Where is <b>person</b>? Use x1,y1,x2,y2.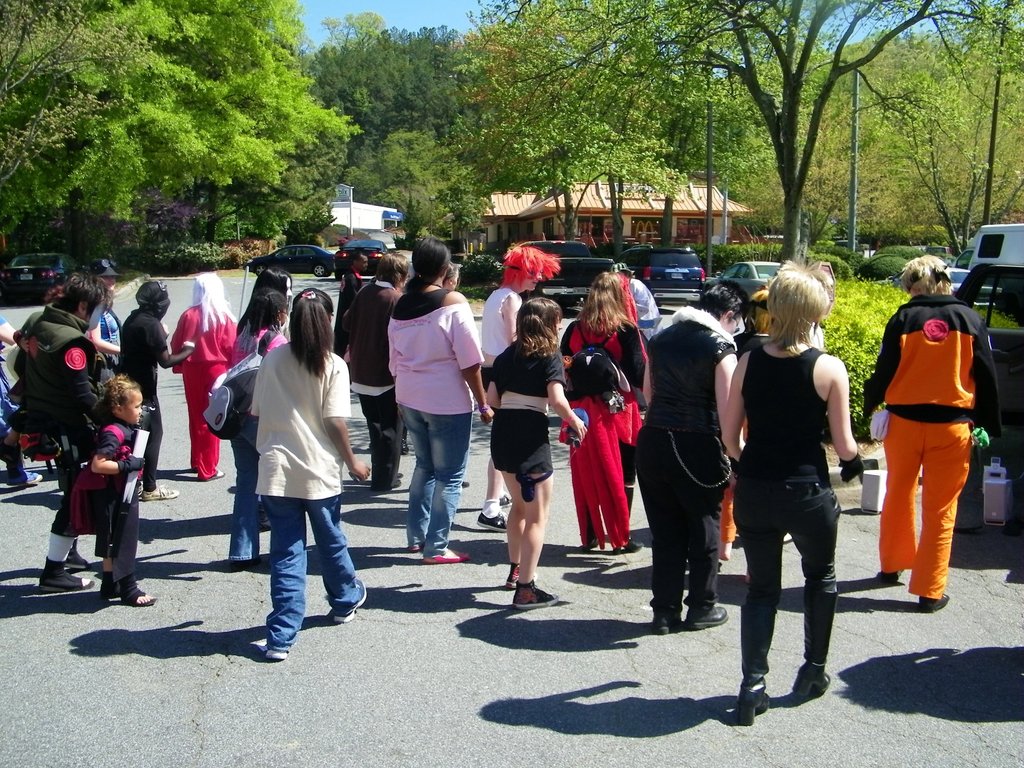
330,248,410,482.
